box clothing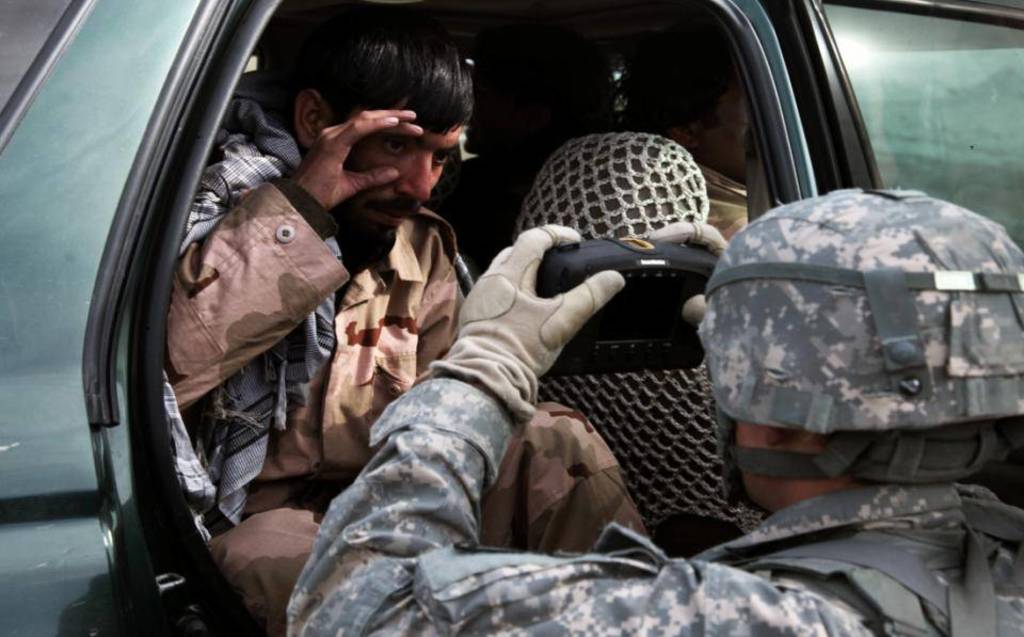
(288, 221, 1023, 636)
